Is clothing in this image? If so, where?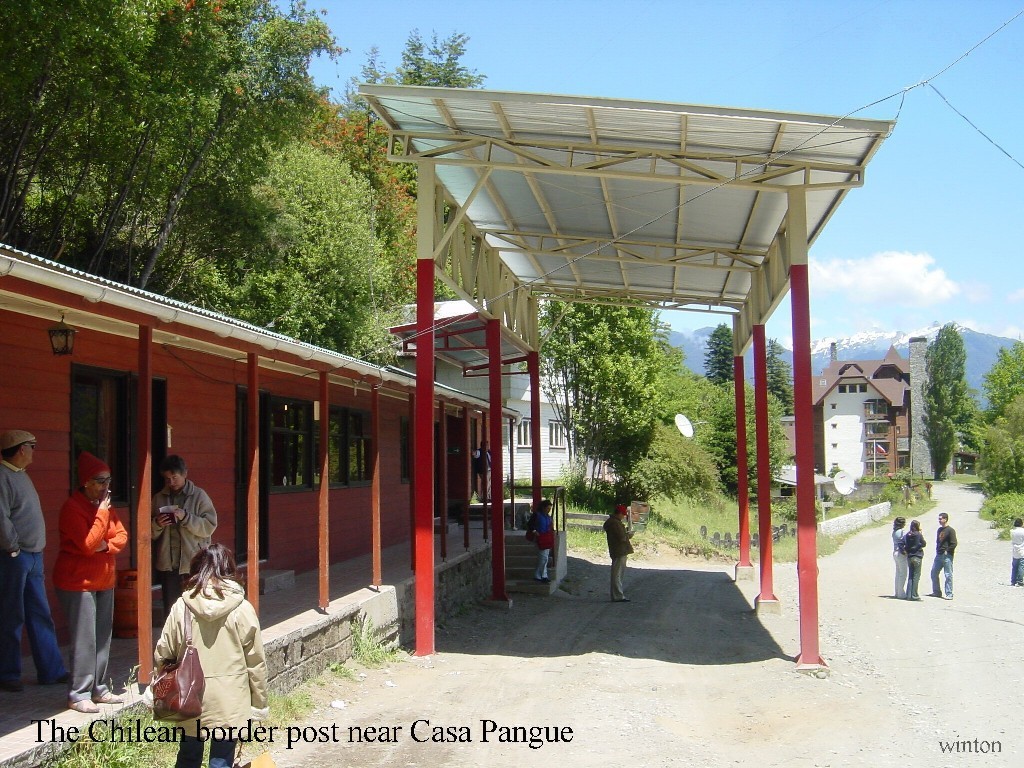
Yes, at 152, 580, 270, 767.
